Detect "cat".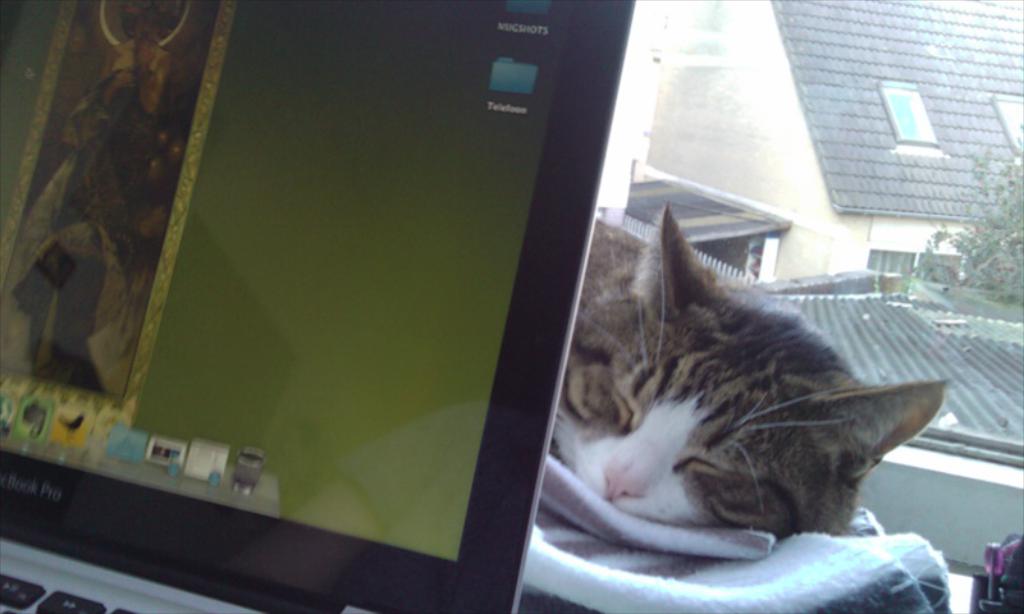
Detected at 559 201 948 533.
